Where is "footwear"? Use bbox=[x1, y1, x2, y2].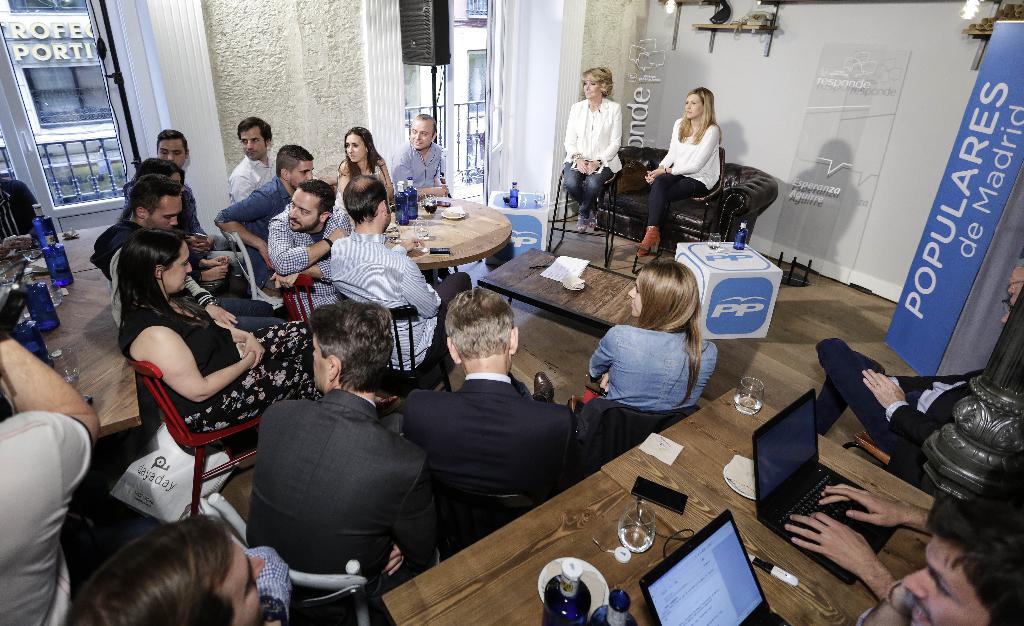
bbox=[589, 214, 596, 226].
